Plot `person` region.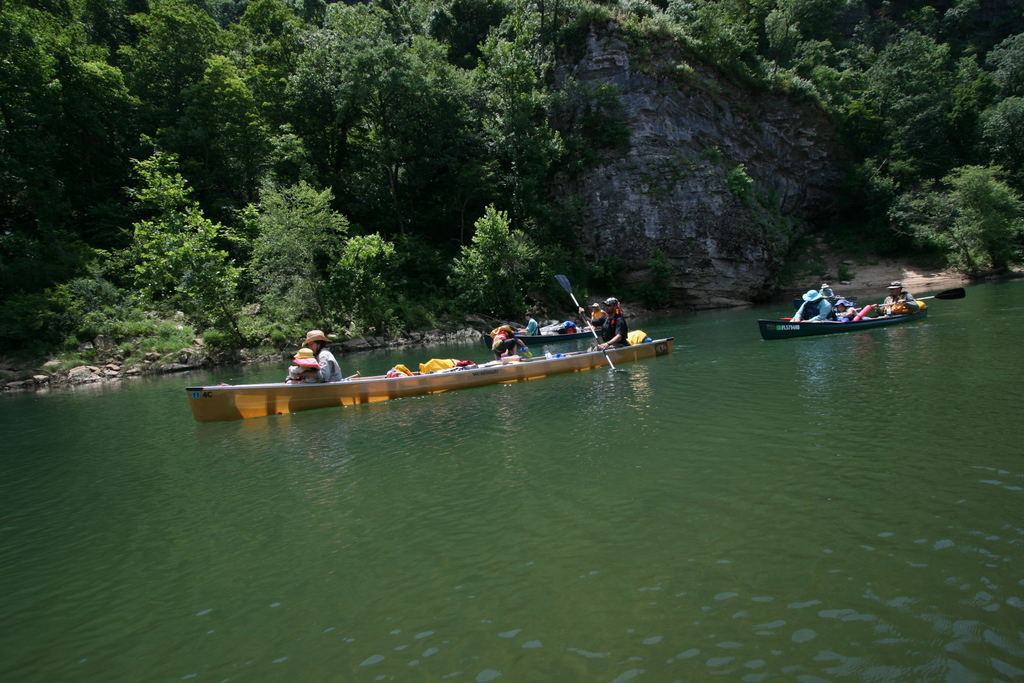
Plotted at (519,312,540,334).
